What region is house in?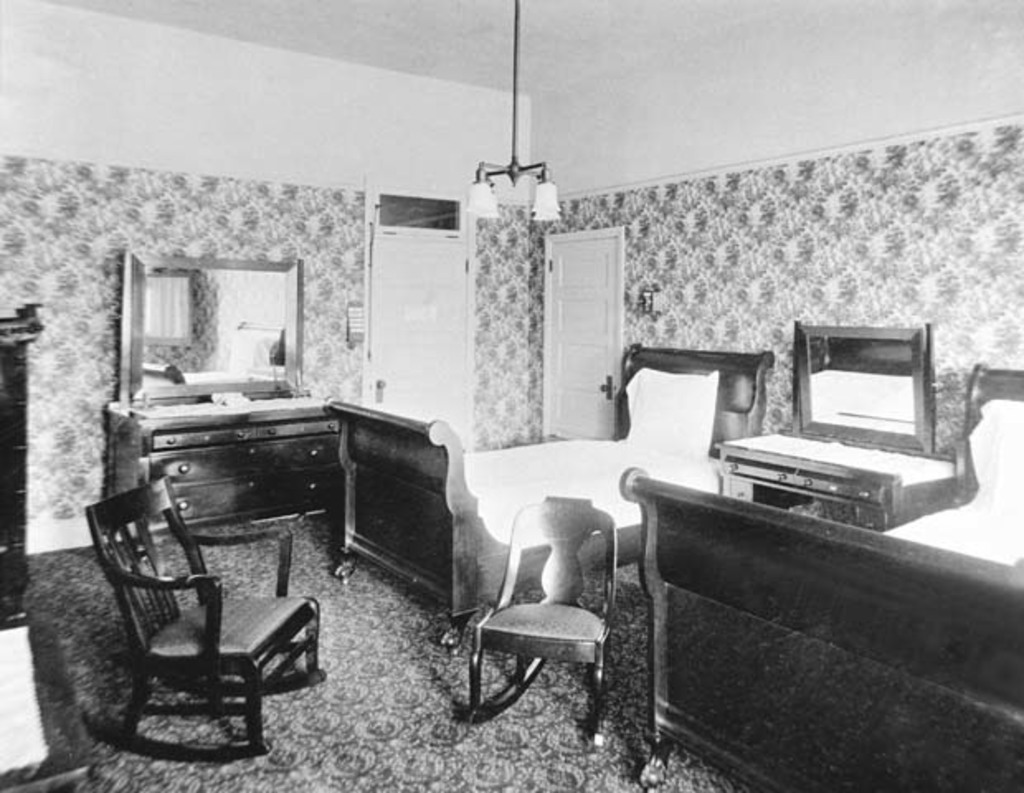
(left=0, top=0, right=1022, bottom=791).
